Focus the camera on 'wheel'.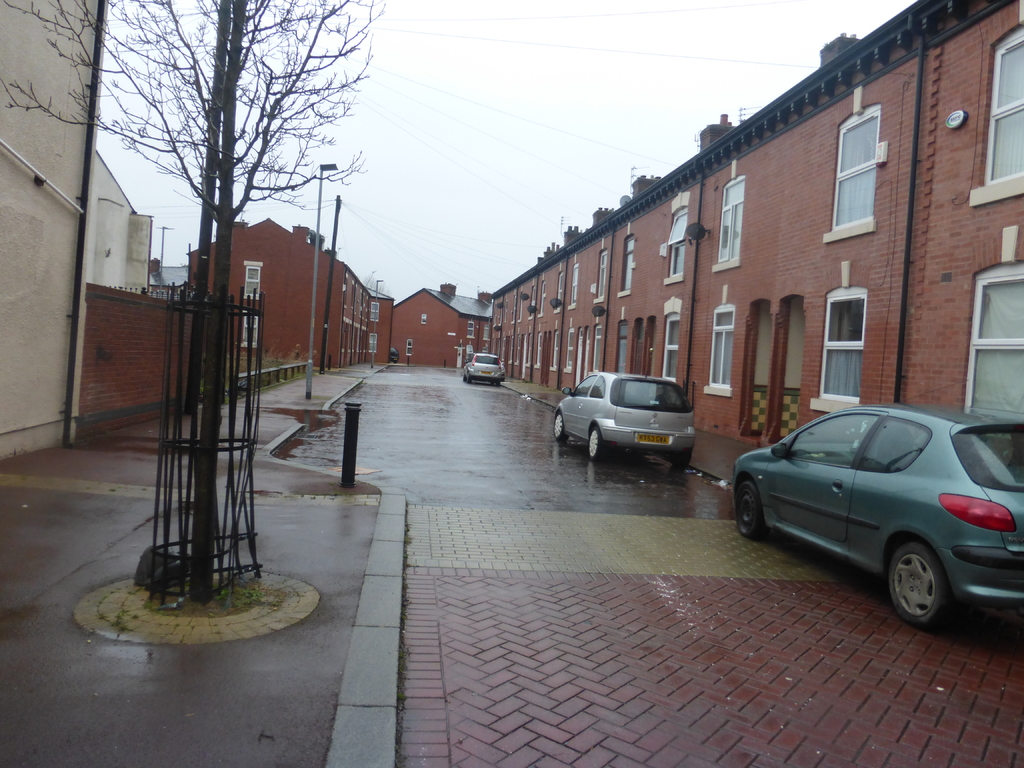
Focus region: x1=738, y1=481, x2=769, y2=540.
